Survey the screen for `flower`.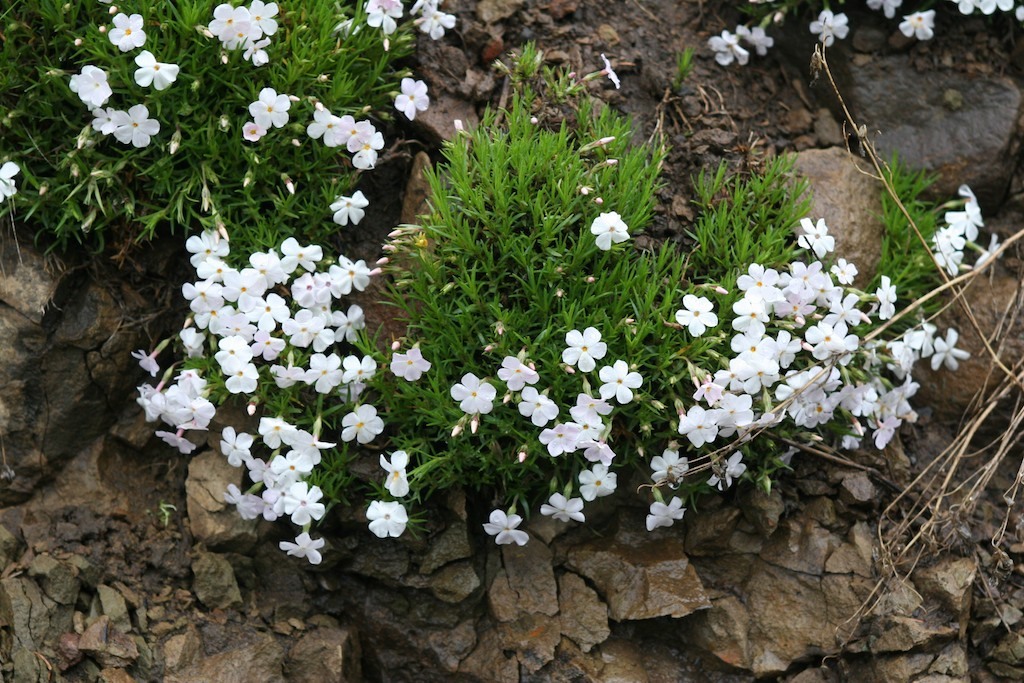
Survey found: [109,12,148,46].
